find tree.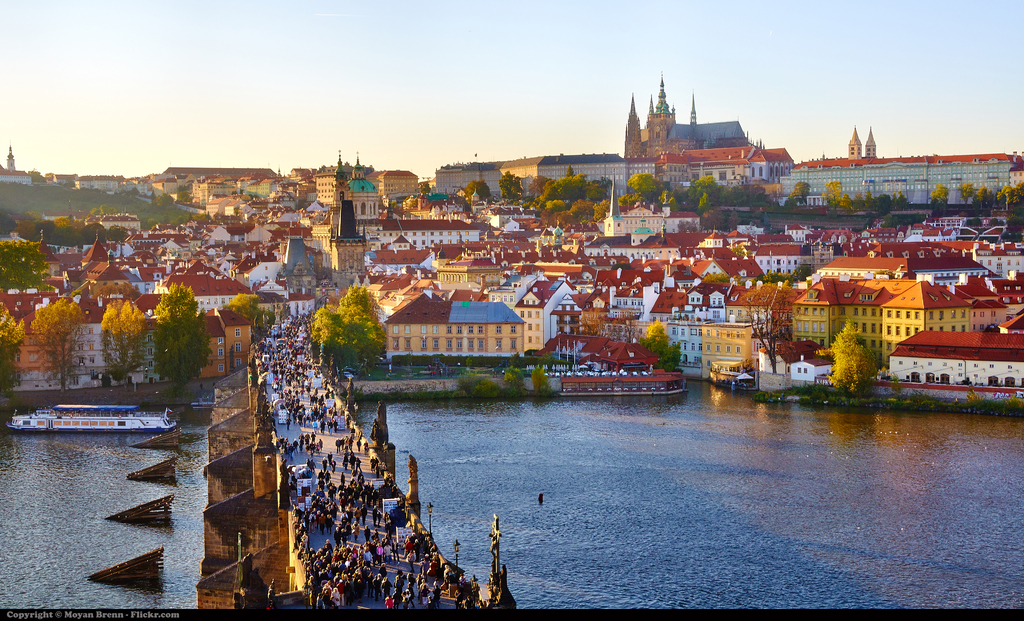
select_region(637, 319, 682, 375).
